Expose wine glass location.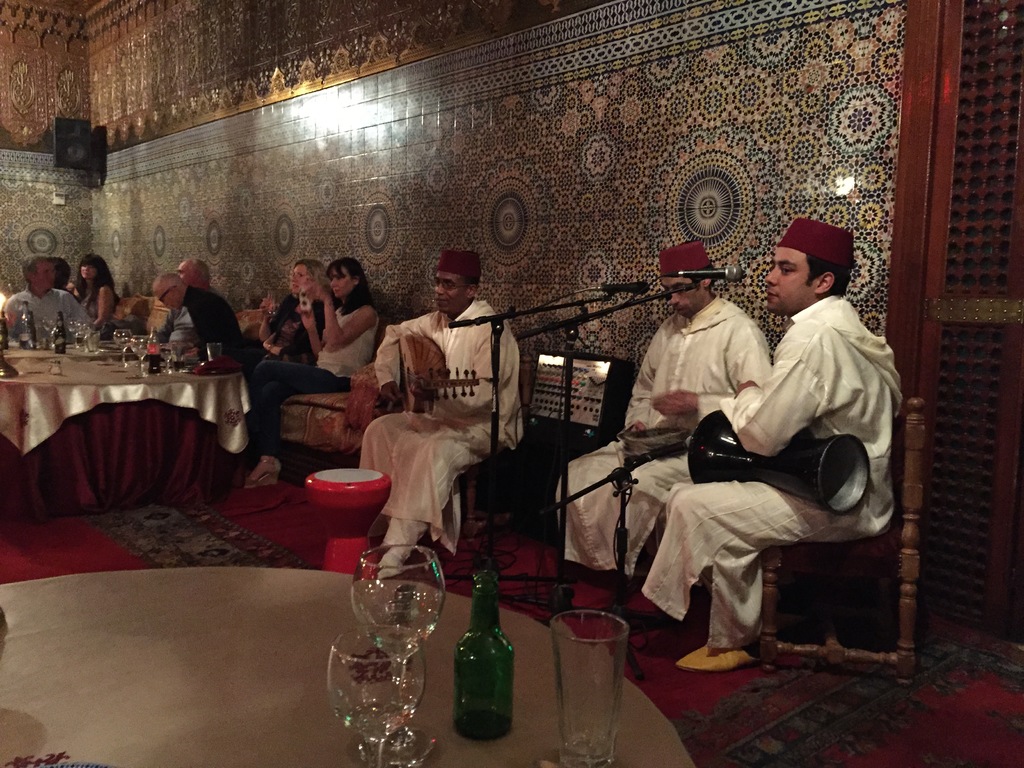
Exposed at rect(349, 545, 445, 764).
